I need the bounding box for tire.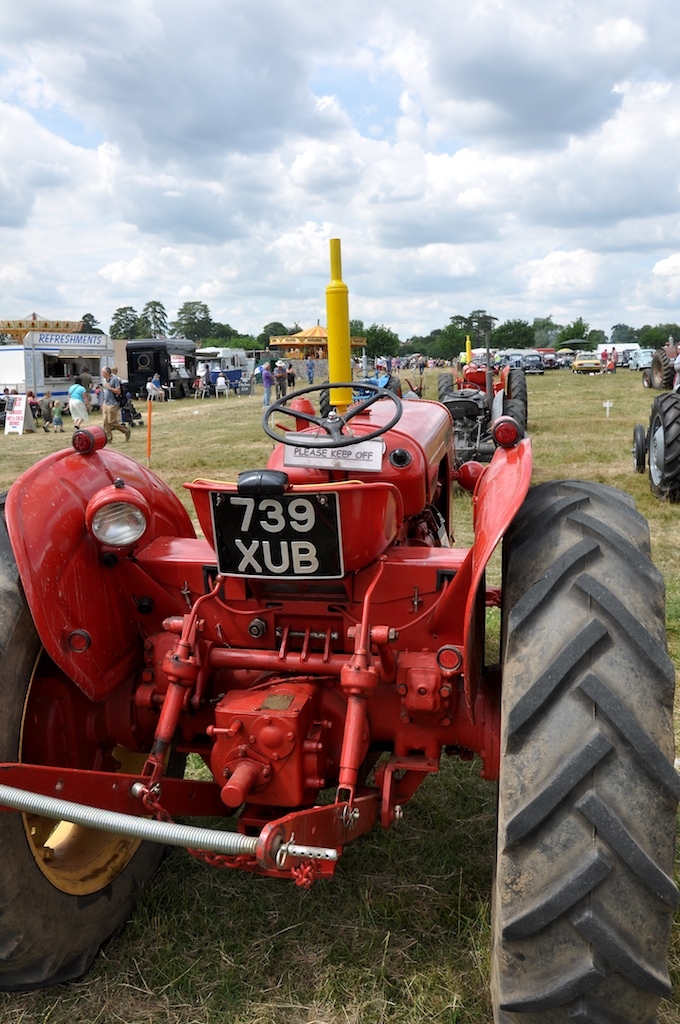
Here it is: left=646, top=348, right=673, bottom=390.
